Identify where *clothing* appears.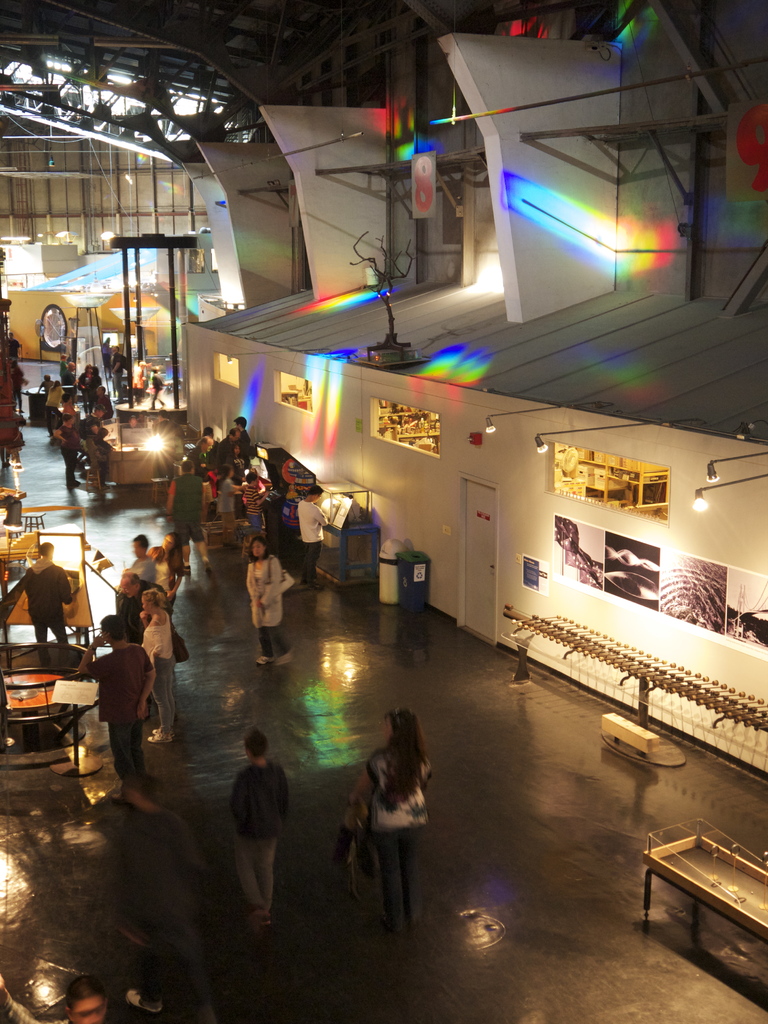
Appears at (x1=68, y1=372, x2=77, y2=390).
